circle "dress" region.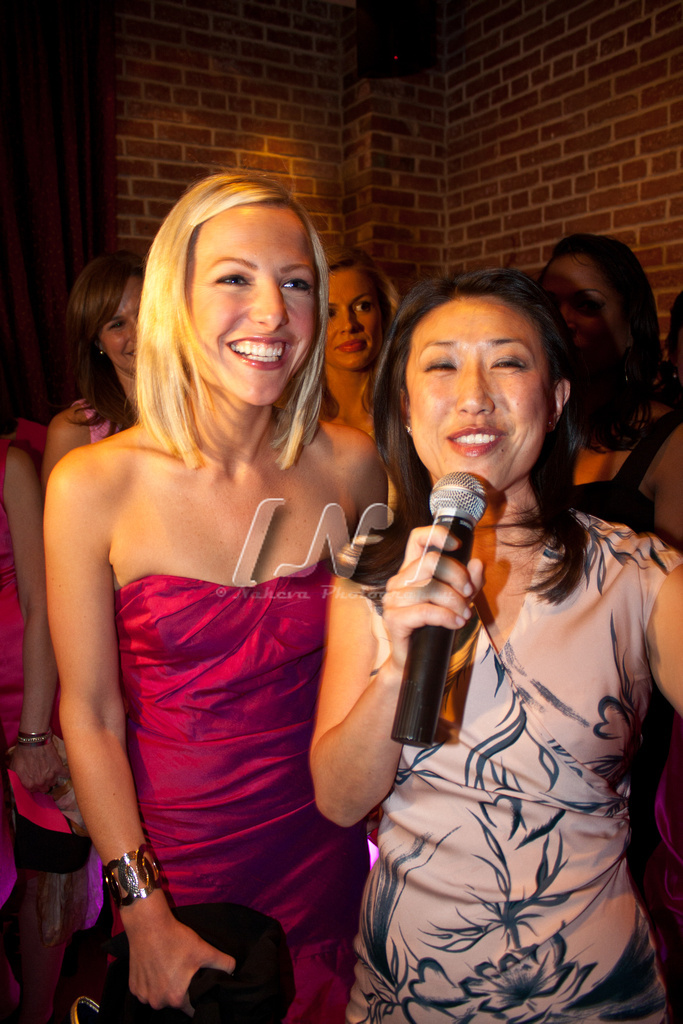
Region: (x1=347, y1=509, x2=682, y2=1023).
